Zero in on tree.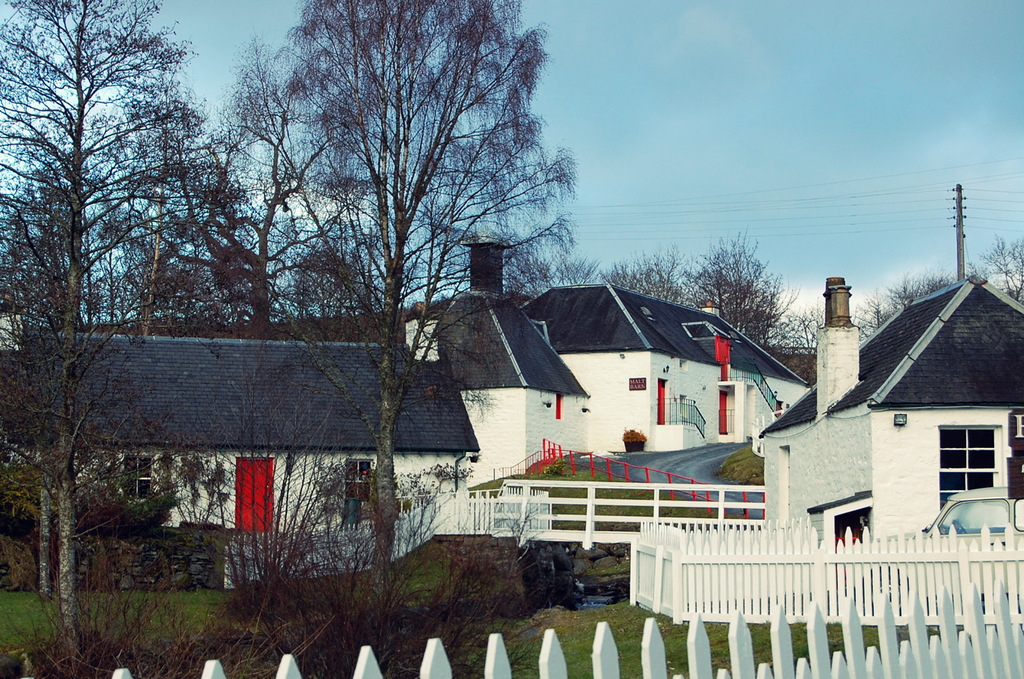
Zeroed in: left=0, top=0, right=239, bottom=646.
